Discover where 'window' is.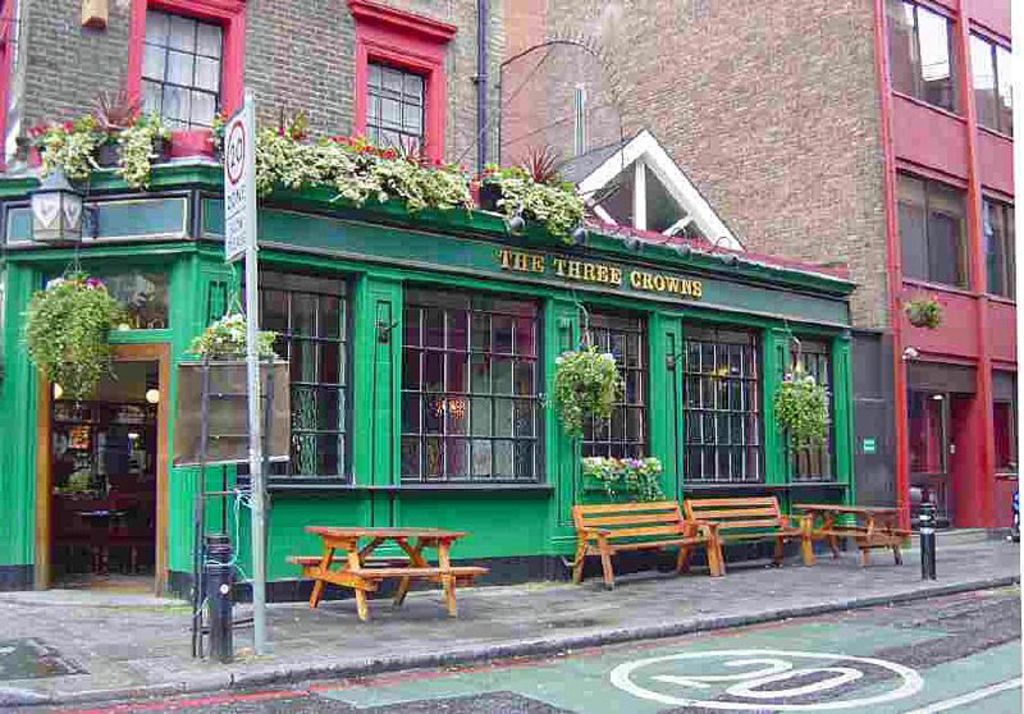
Discovered at [x1=123, y1=3, x2=210, y2=111].
